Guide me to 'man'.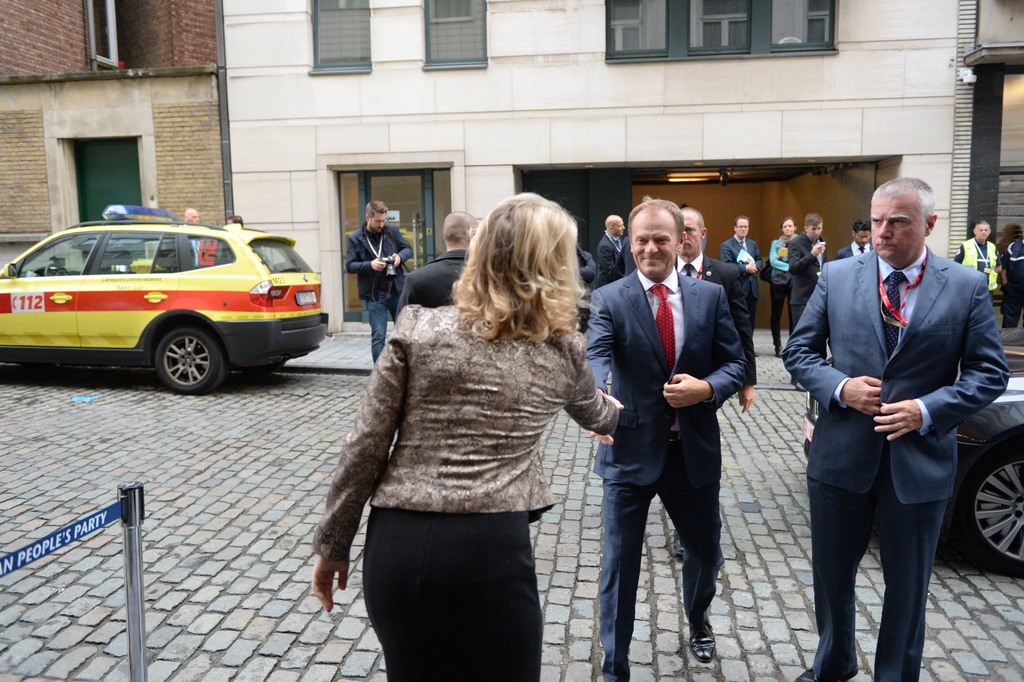
Guidance: left=948, top=222, right=1007, bottom=308.
